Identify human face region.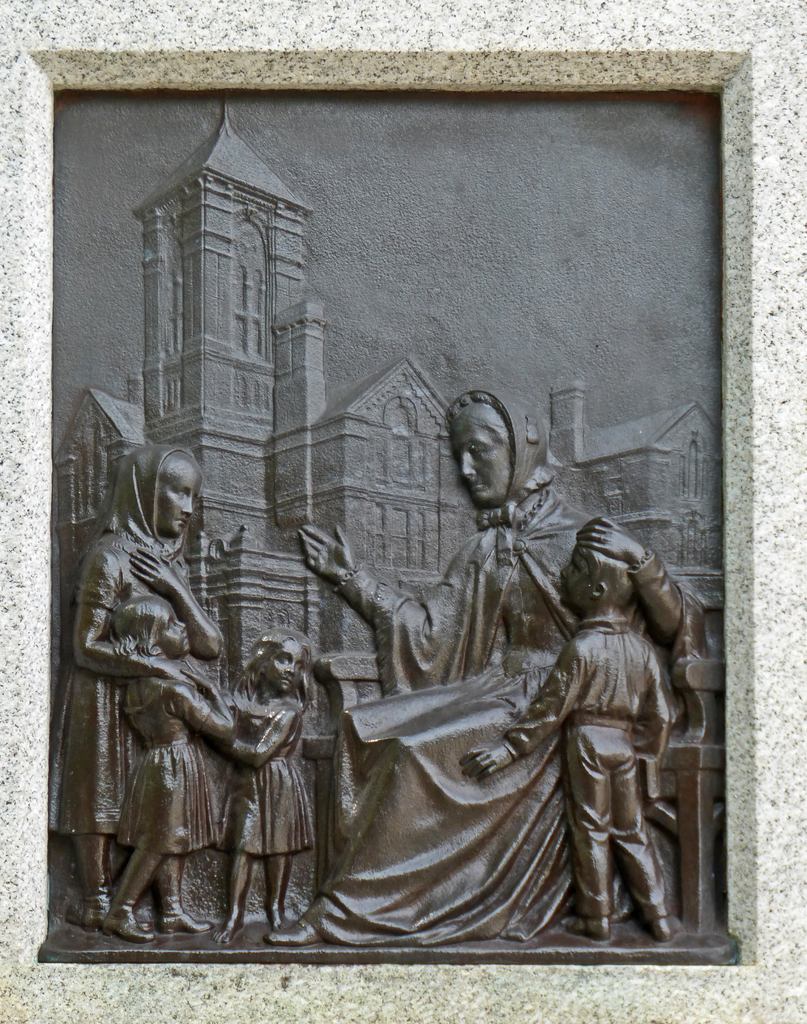
Region: [450,426,513,503].
